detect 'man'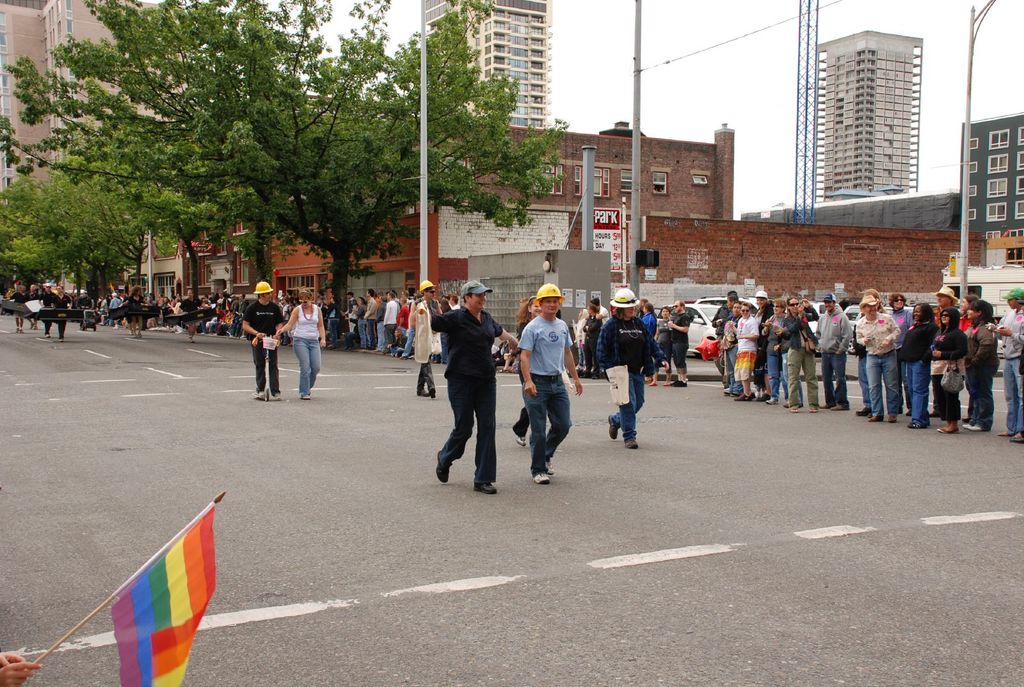
(left=50, top=288, right=72, bottom=342)
